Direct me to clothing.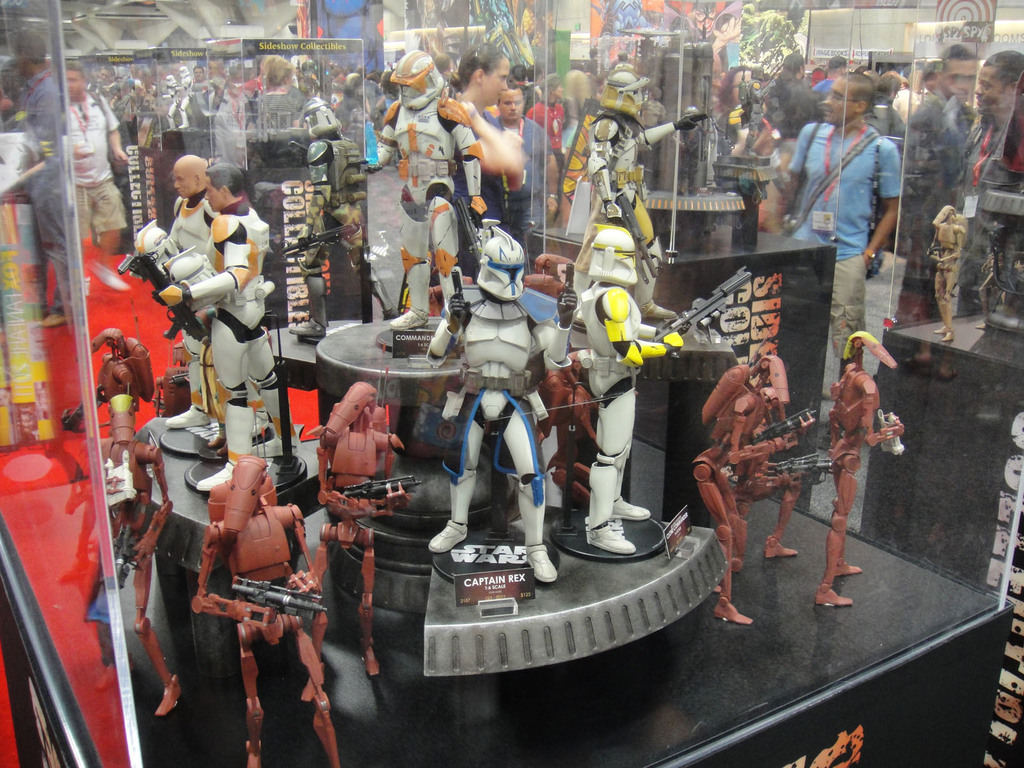
Direction: (531,102,568,150).
